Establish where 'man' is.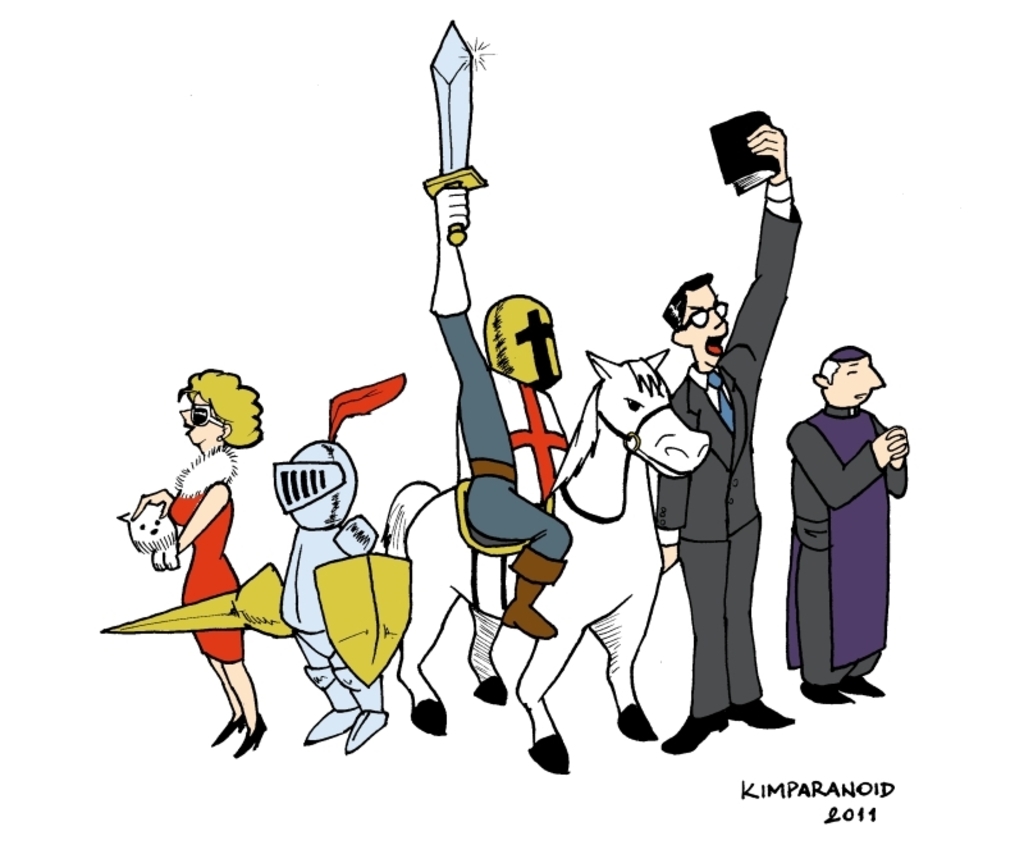
Established at <region>420, 24, 579, 643</region>.
